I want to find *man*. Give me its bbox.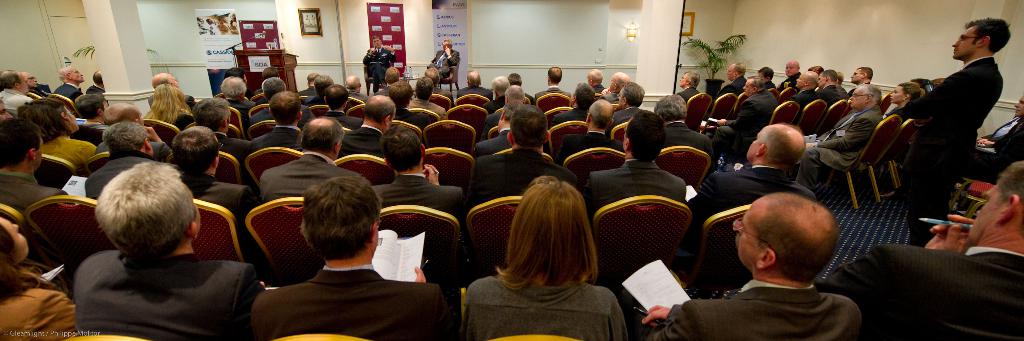
[675,67,701,102].
